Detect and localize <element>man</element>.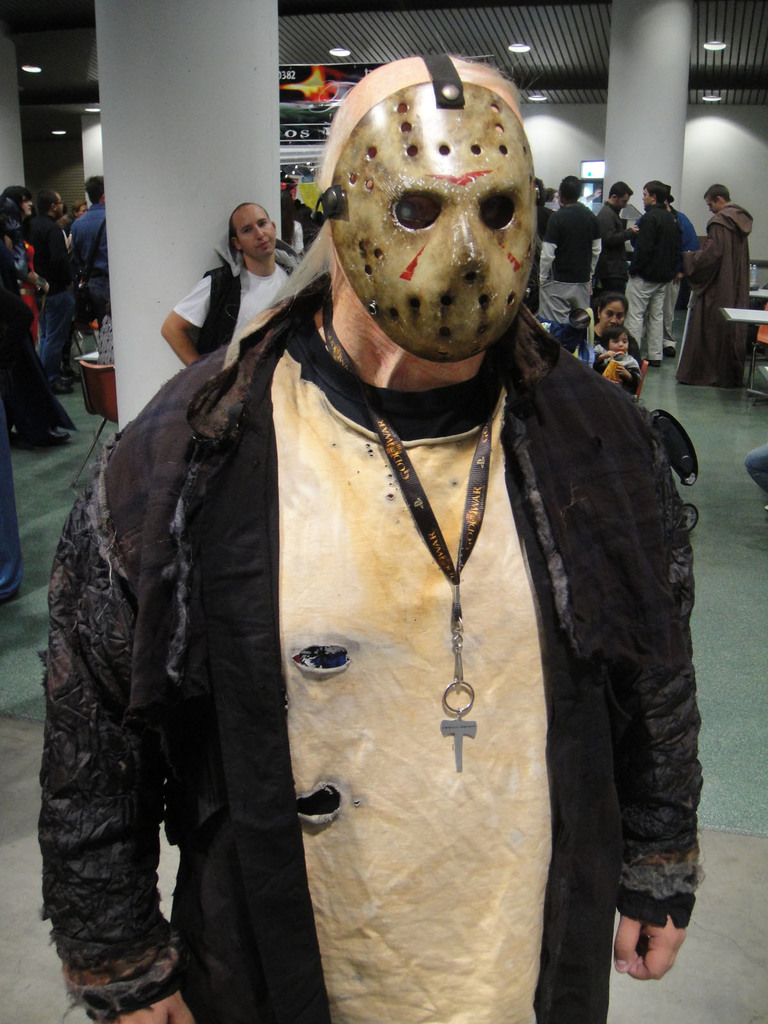
Localized at [679,182,751,392].
